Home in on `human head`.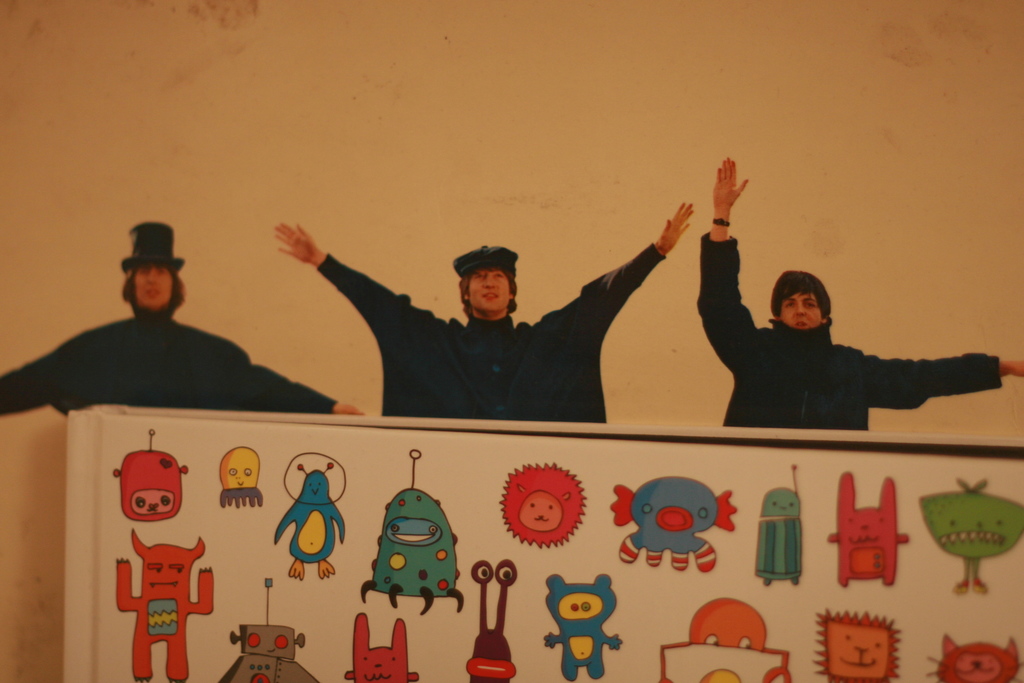
Homed in at bbox=(452, 242, 519, 315).
